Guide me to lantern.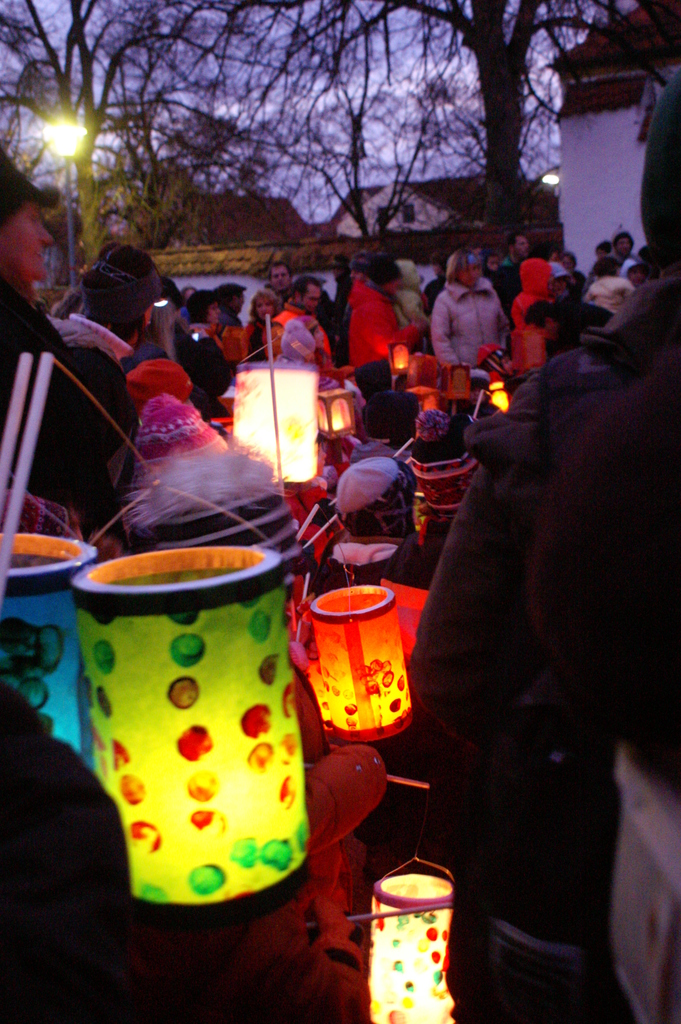
Guidance: crop(236, 368, 322, 487).
